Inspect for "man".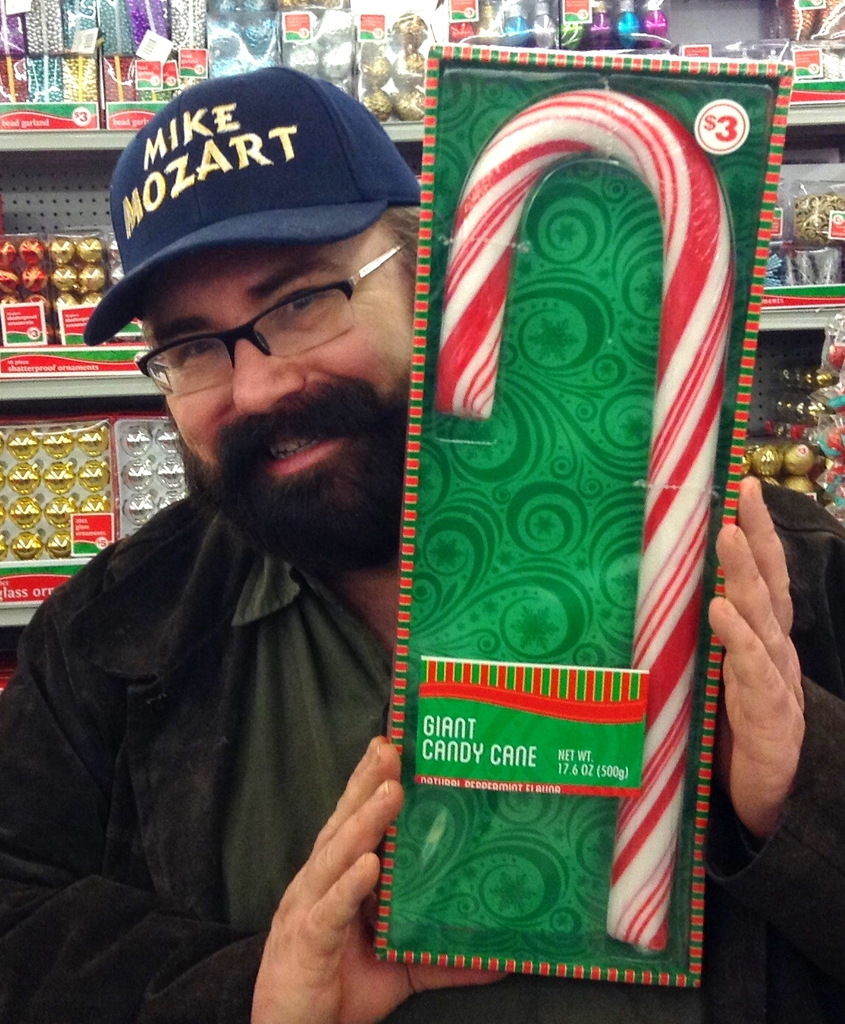
Inspection: BBox(0, 59, 844, 1023).
